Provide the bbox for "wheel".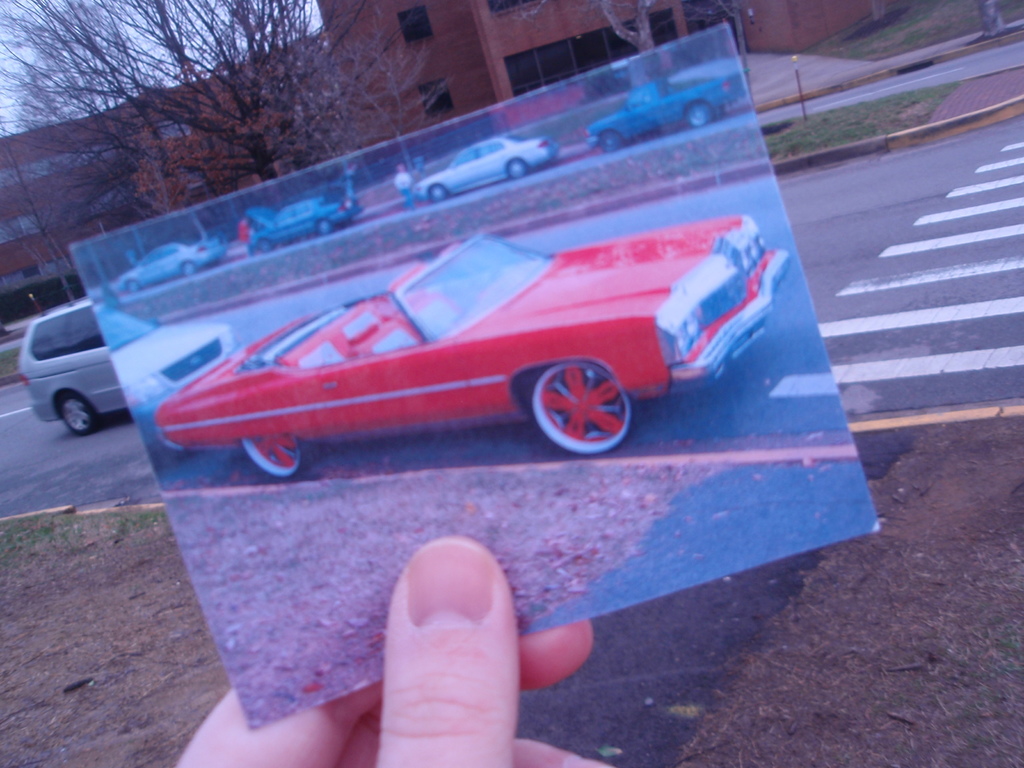
255 241 271 254.
